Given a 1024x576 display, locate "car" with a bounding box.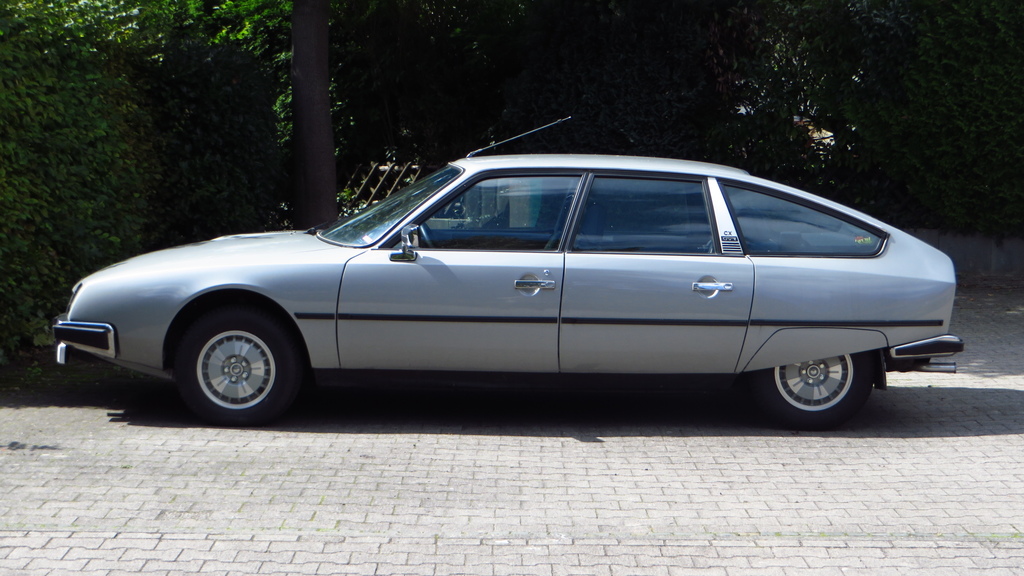
Located: bbox=[51, 116, 964, 433].
